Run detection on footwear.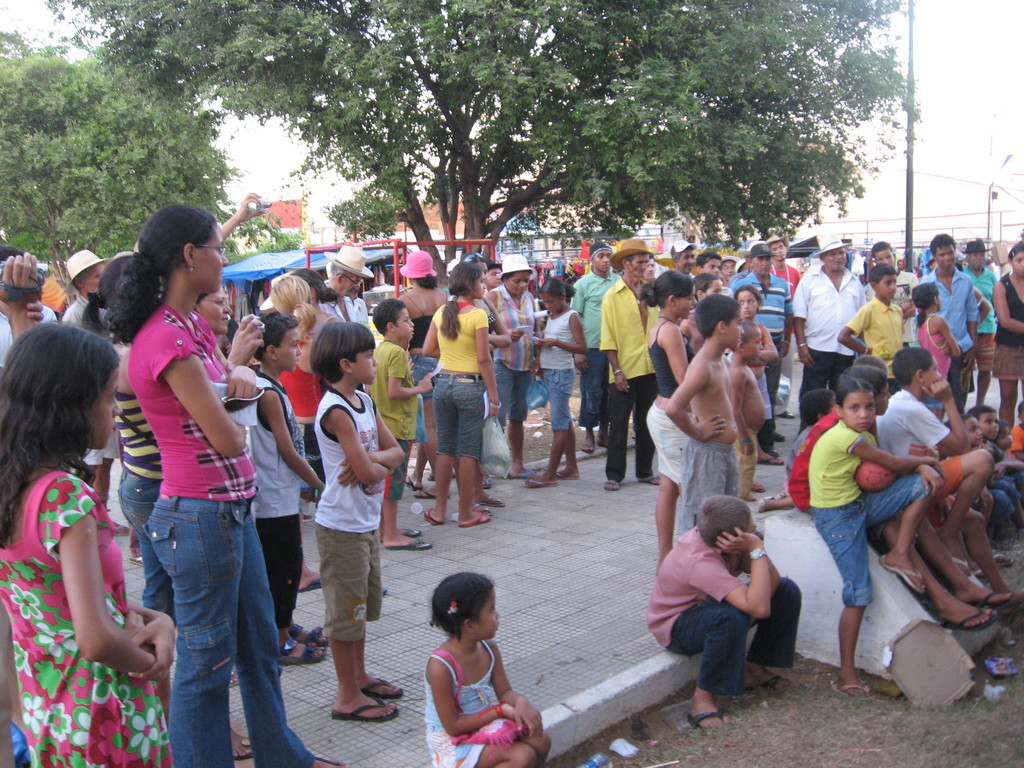
Result: x1=636, y1=475, x2=666, y2=487.
